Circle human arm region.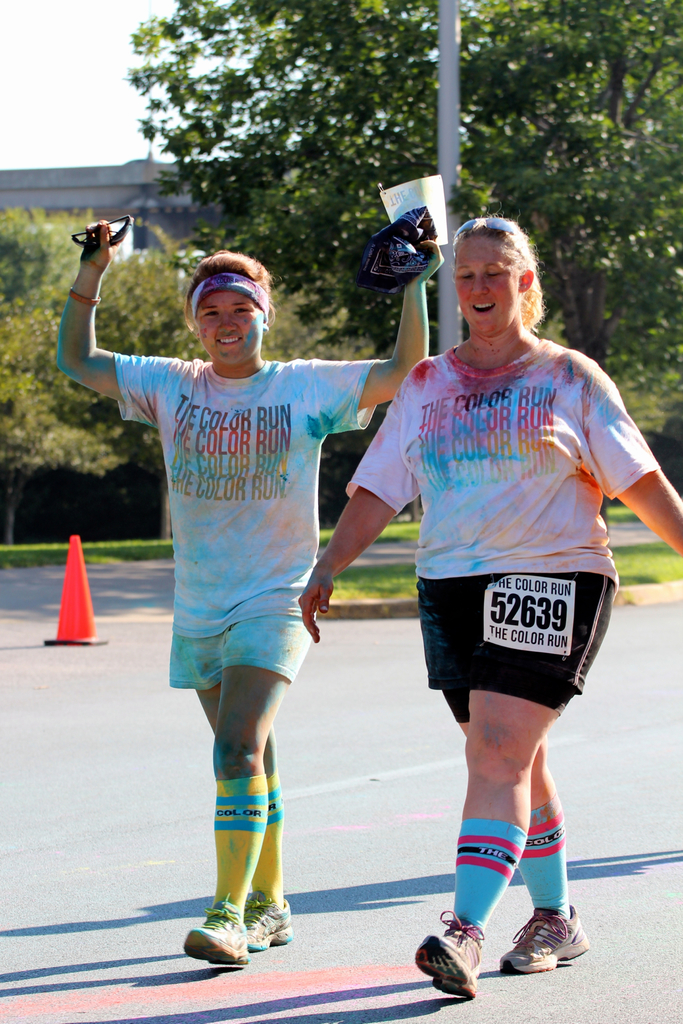
Region: {"x1": 38, "y1": 245, "x2": 176, "y2": 417}.
